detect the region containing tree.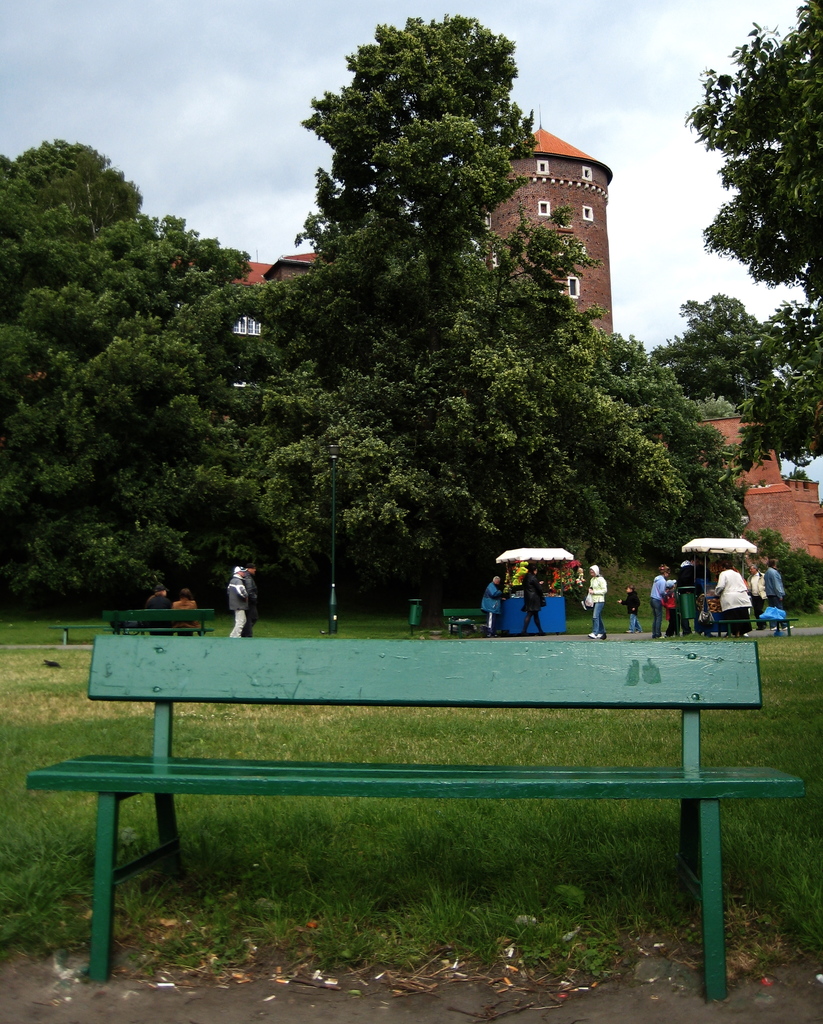
bbox(555, 333, 751, 595).
